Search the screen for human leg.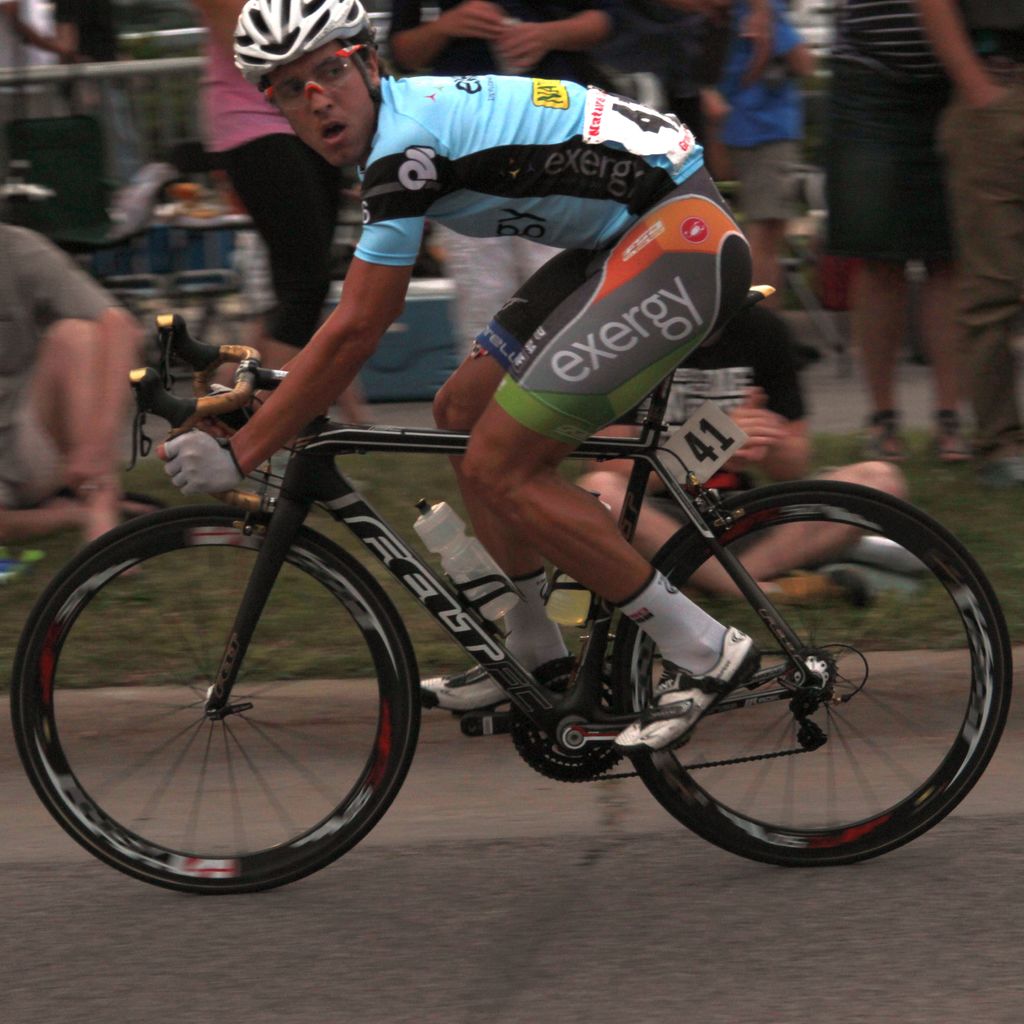
Found at BBox(870, 156, 980, 461).
